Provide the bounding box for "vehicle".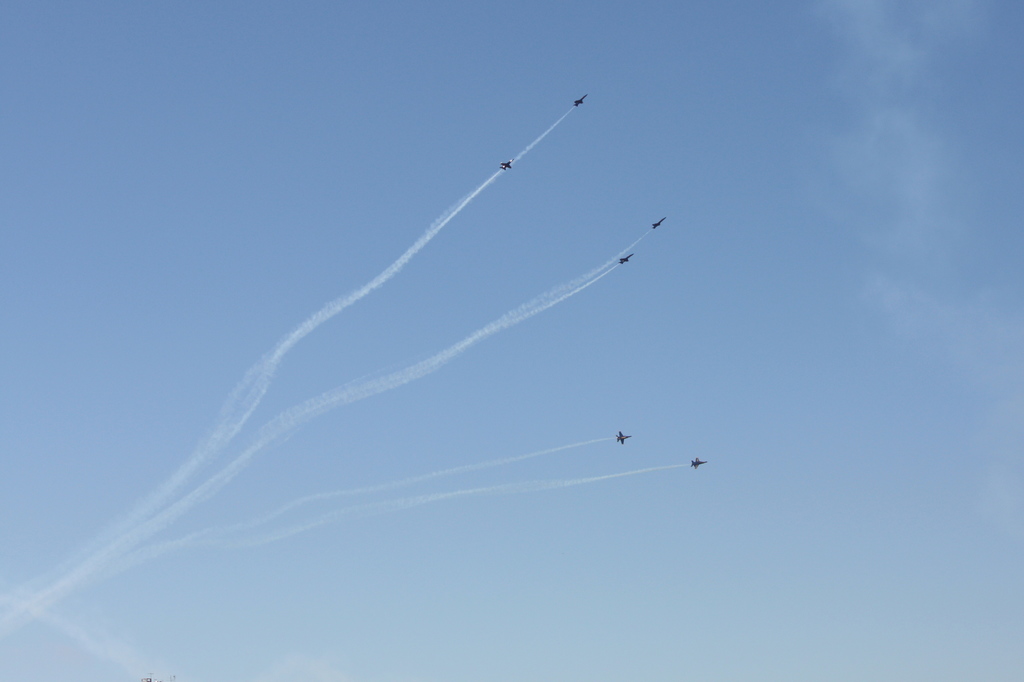
x1=573, y1=94, x2=587, y2=108.
